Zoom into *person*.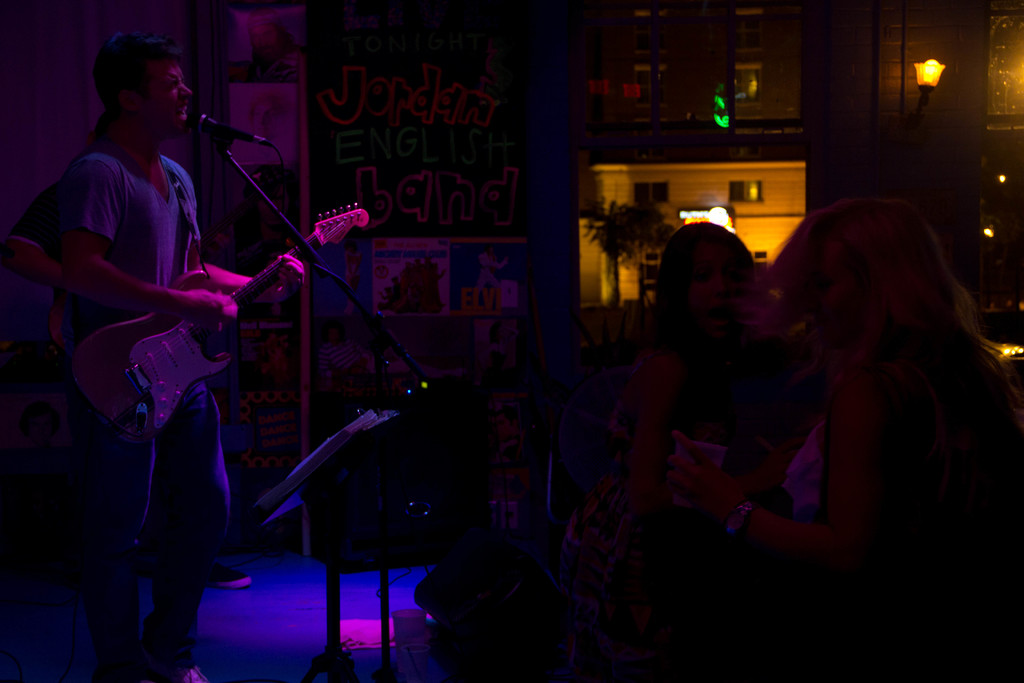
Zoom target: <region>663, 197, 1023, 569</region>.
